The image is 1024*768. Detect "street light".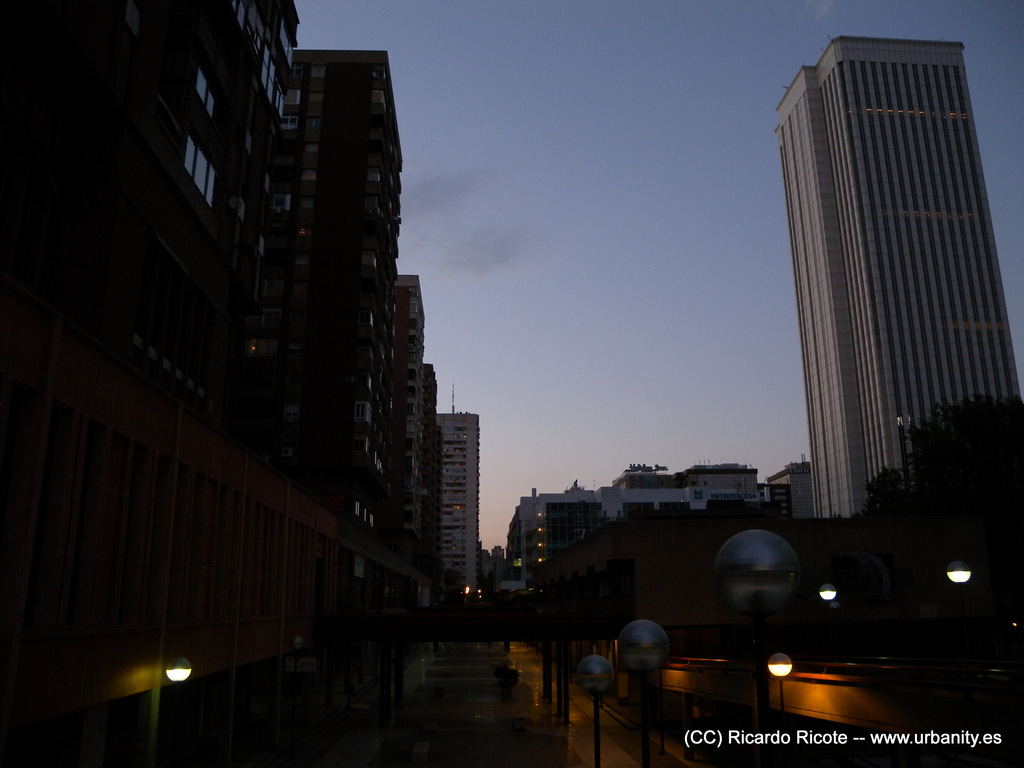
Detection: 718, 522, 801, 754.
